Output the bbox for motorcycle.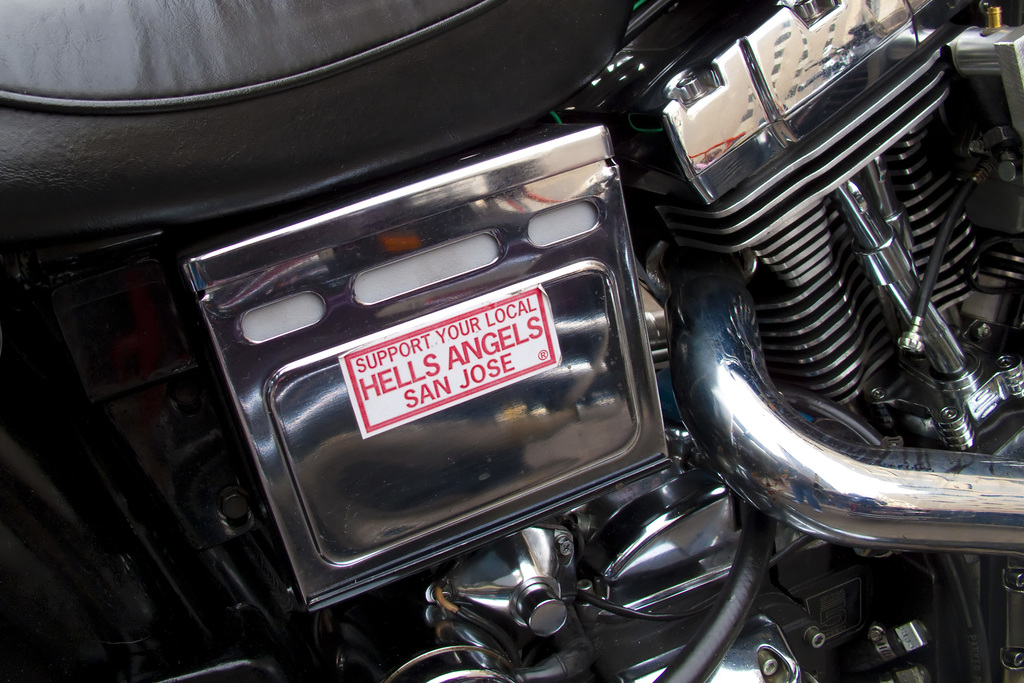
x1=73, y1=0, x2=996, y2=682.
